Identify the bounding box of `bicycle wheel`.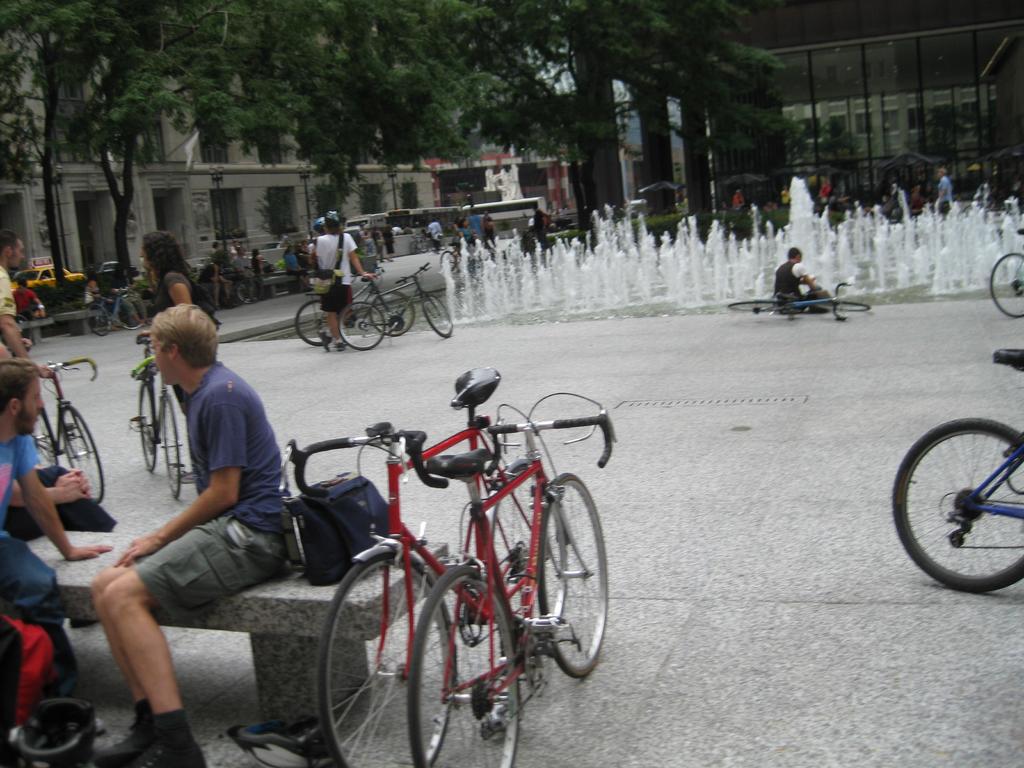
x1=133, y1=381, x2=157, y2=471.
